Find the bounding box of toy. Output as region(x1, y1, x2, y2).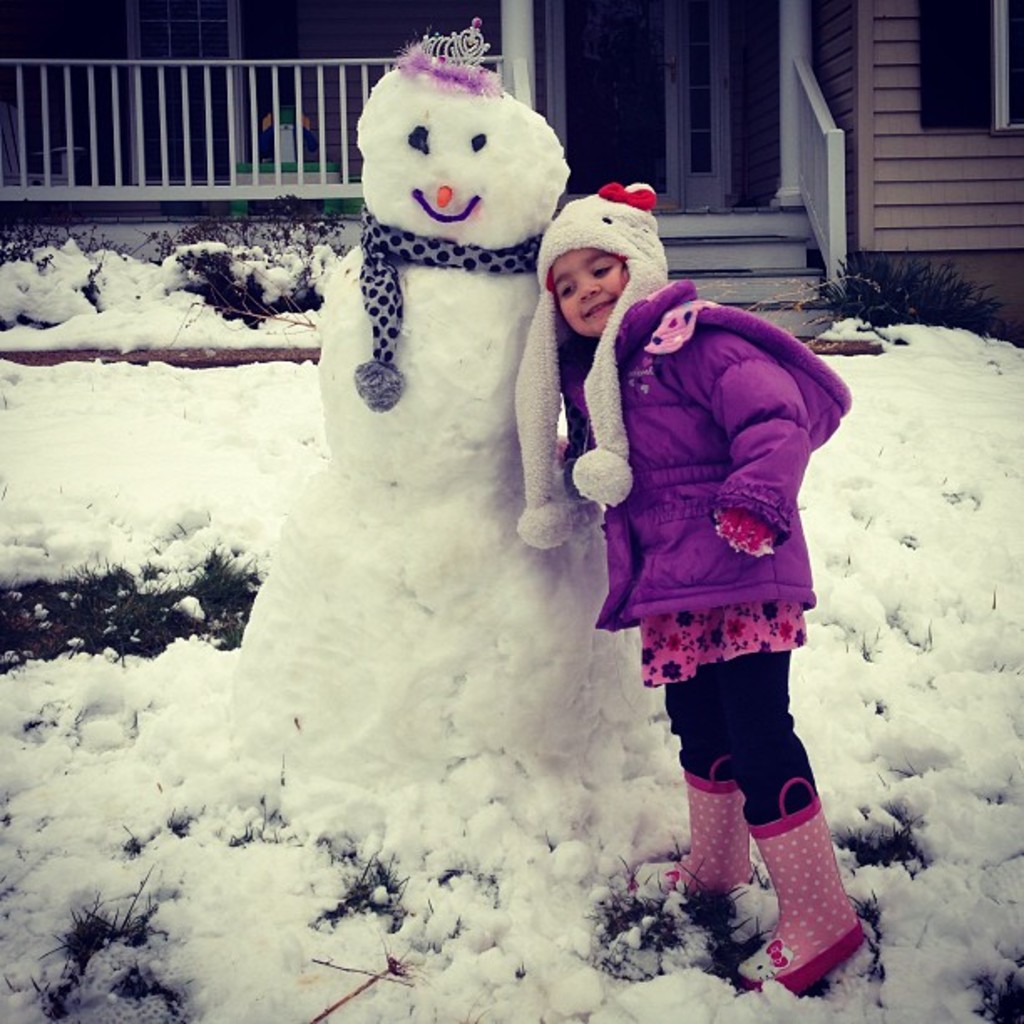
region(621, 263, 711, 366).
